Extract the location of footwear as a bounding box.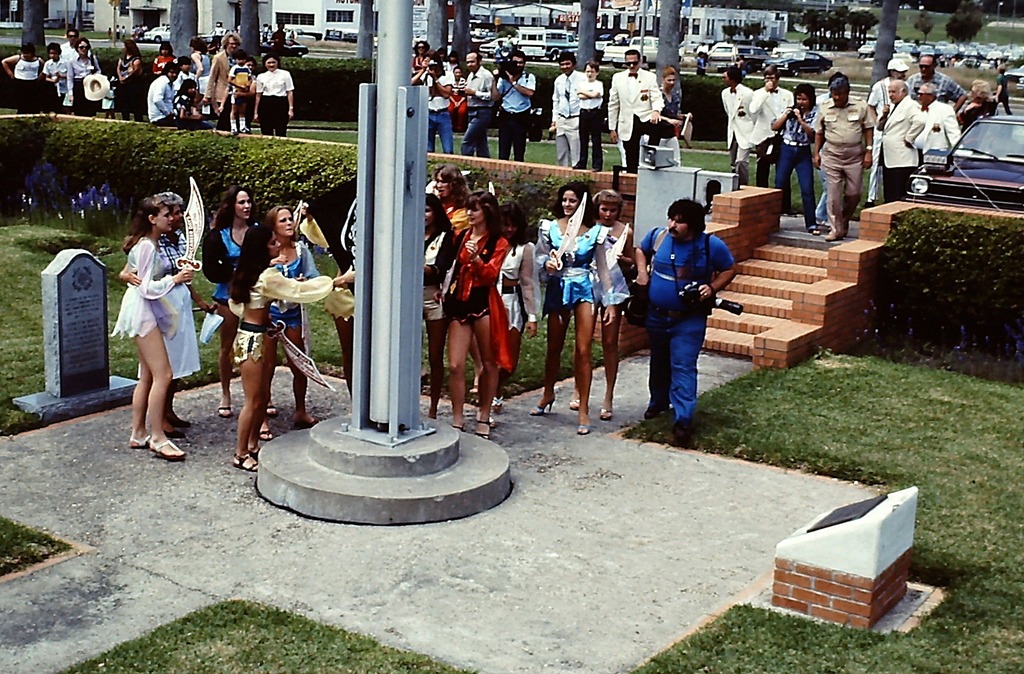
bbox(824, 231, 844, 242).
